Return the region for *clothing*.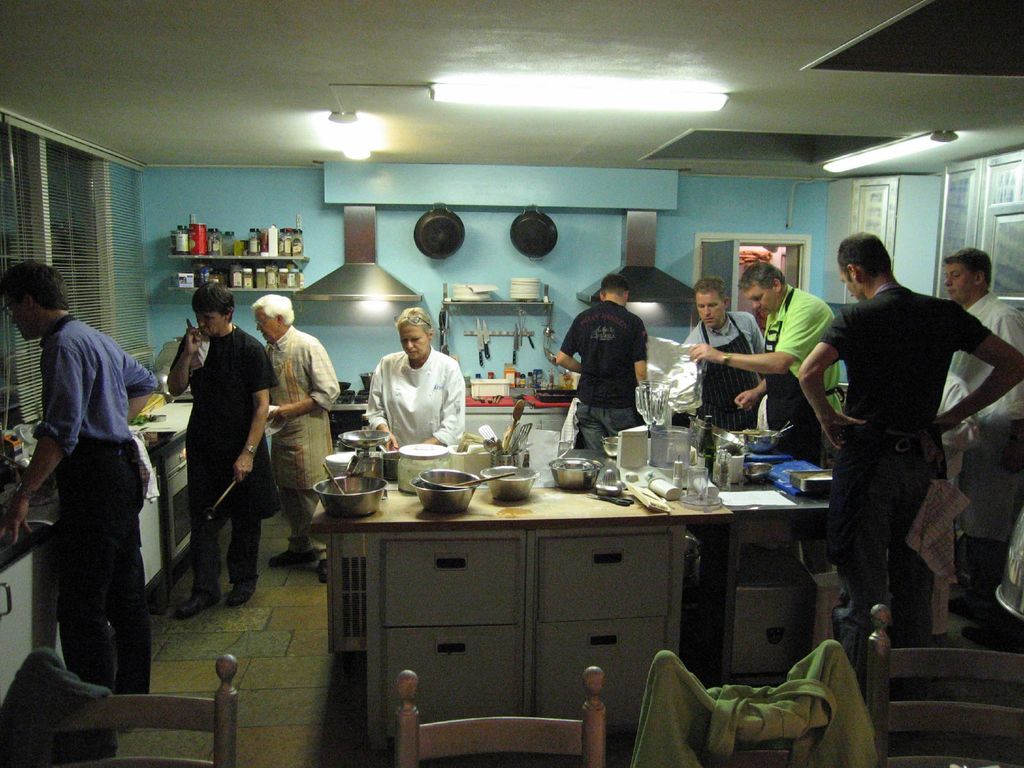
locate(30, 305, 165, 700).
